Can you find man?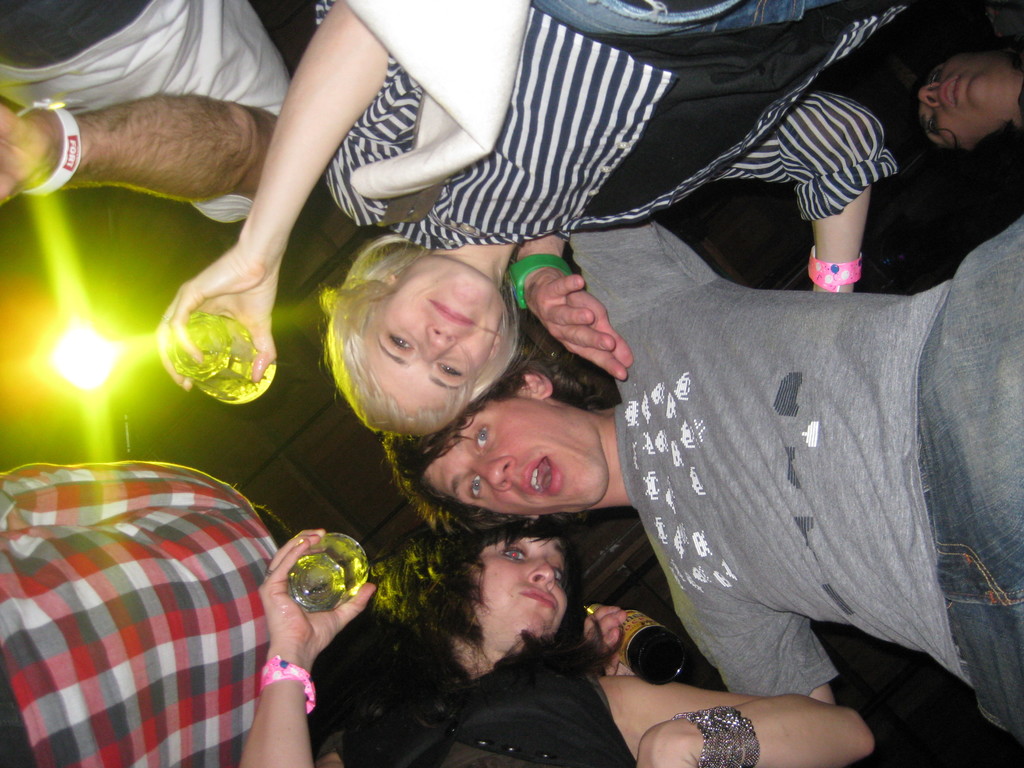
Yes, bounding box: l=0, t=458, r=300, b=767.
